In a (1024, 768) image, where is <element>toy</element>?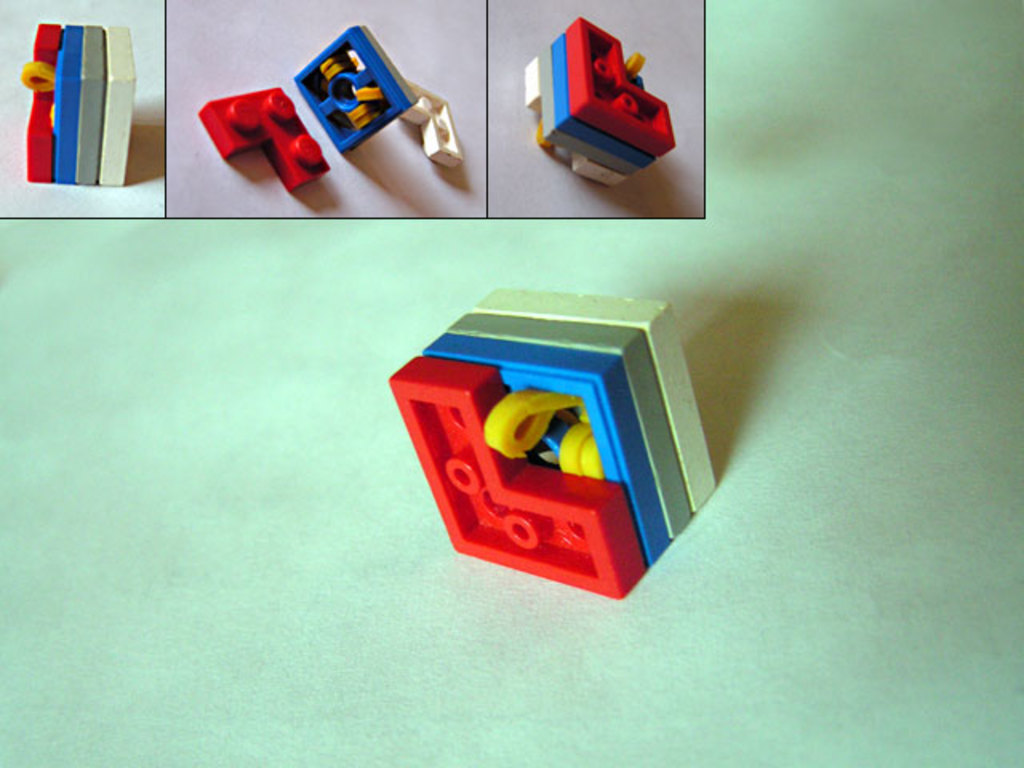
(26,21,141,186).
